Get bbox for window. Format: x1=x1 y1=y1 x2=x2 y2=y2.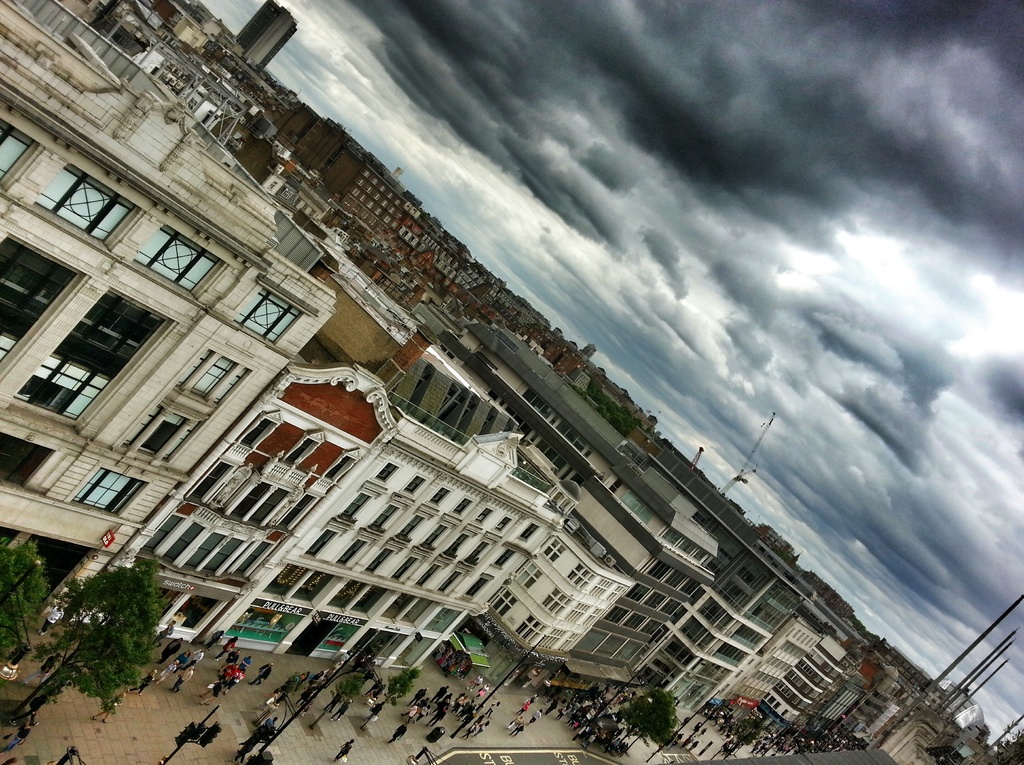
x1=161 y1=347 x2=250 y2=415.
